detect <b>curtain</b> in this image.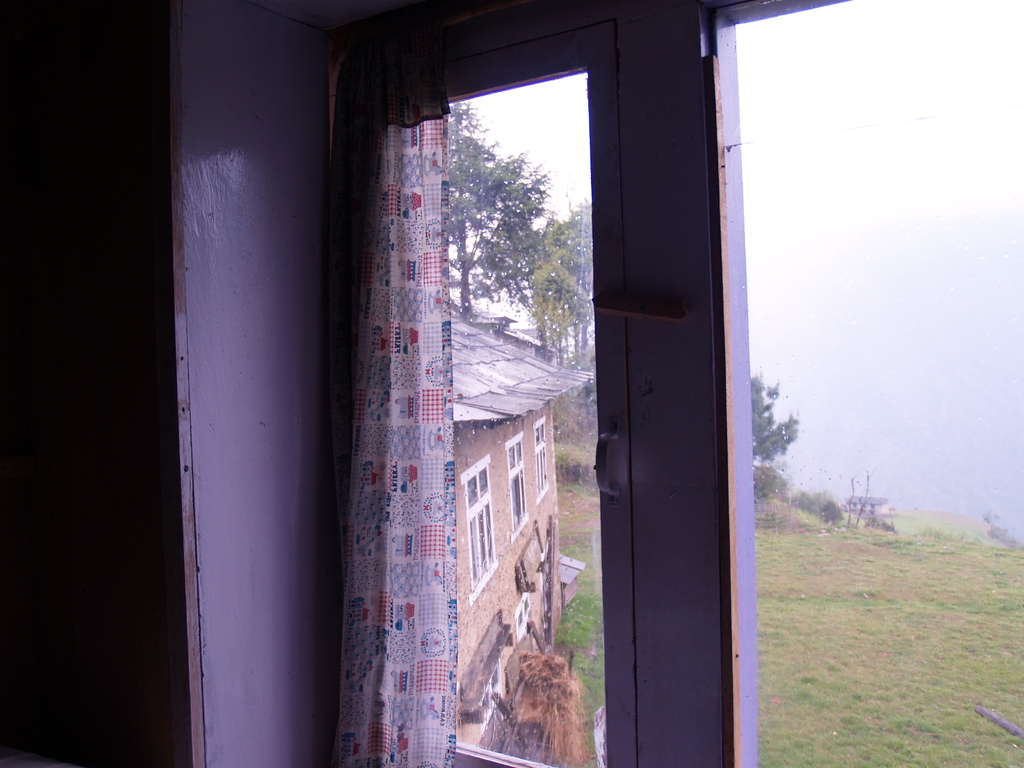
Detection: (338,47,454,767).
